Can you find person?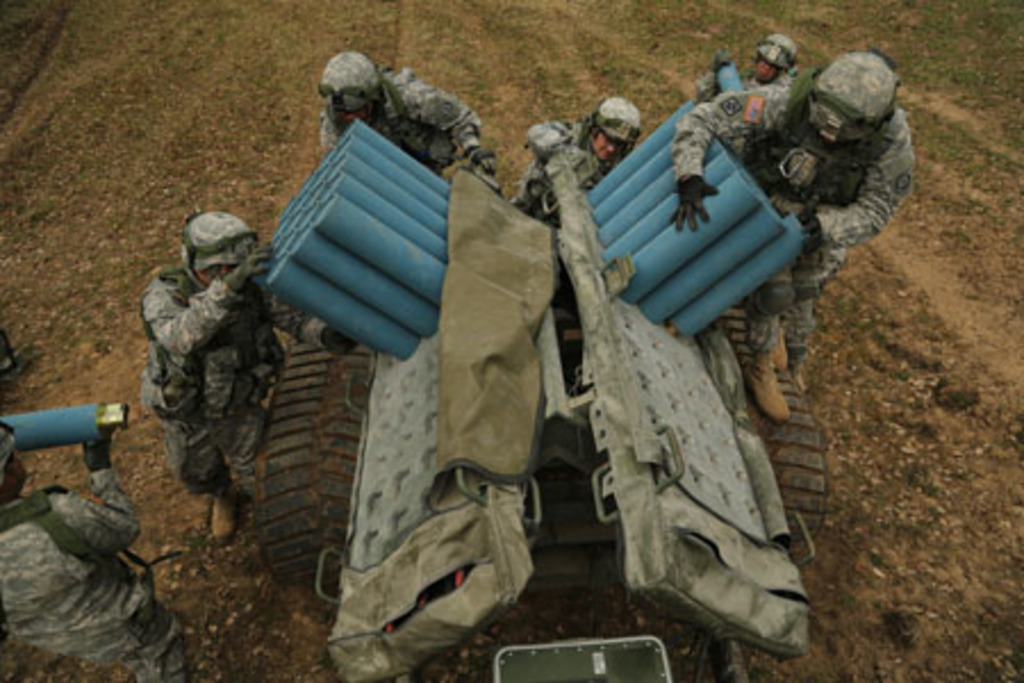
Yes, bounding box: rect(667, 55, 922, 423).
